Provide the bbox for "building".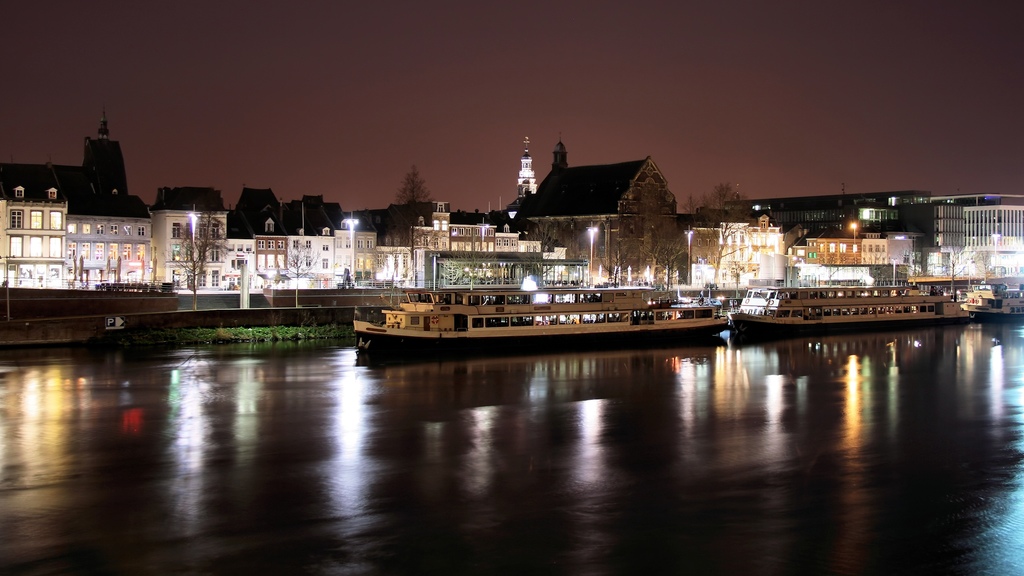
361,207,491,298.
